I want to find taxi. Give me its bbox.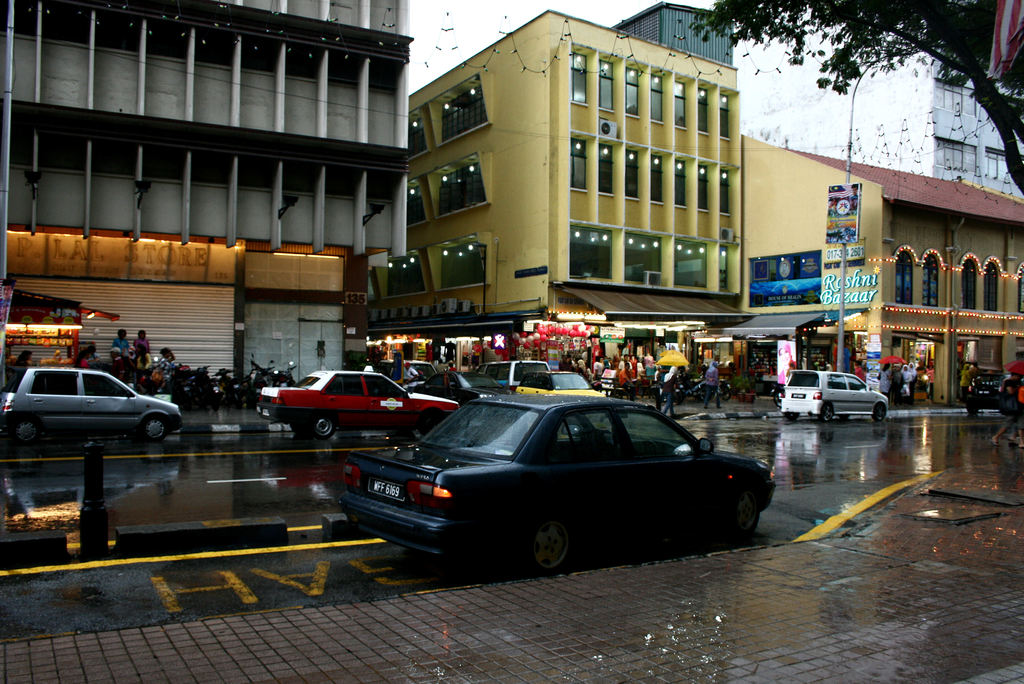
(left=259, top=367, right=458, bottom=440).
